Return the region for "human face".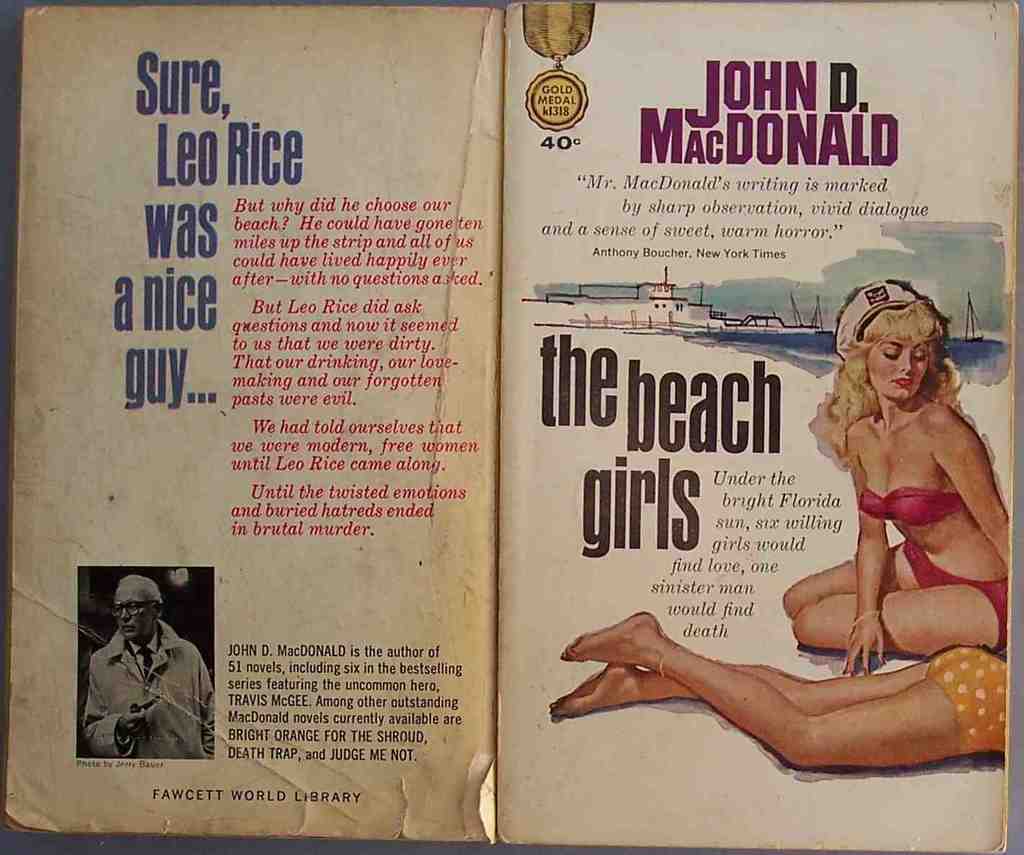
874/335/933/408.
